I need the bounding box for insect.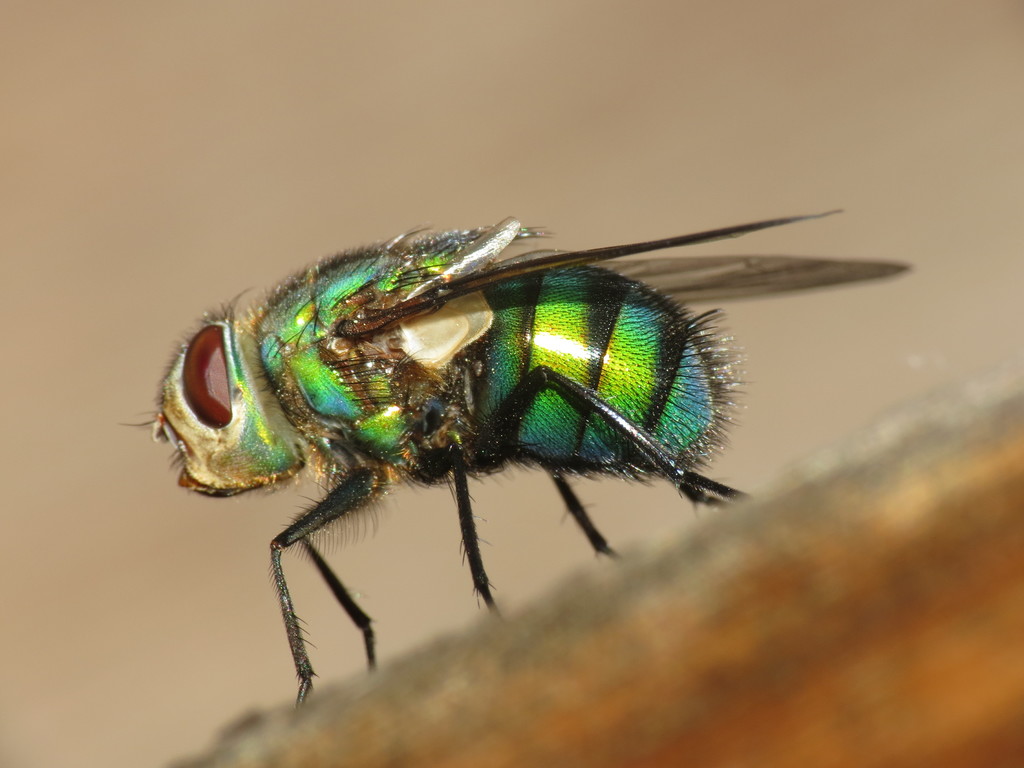
Here it is: {"left": 117, "top": 209, "right": 911, "bottom": 705}.
